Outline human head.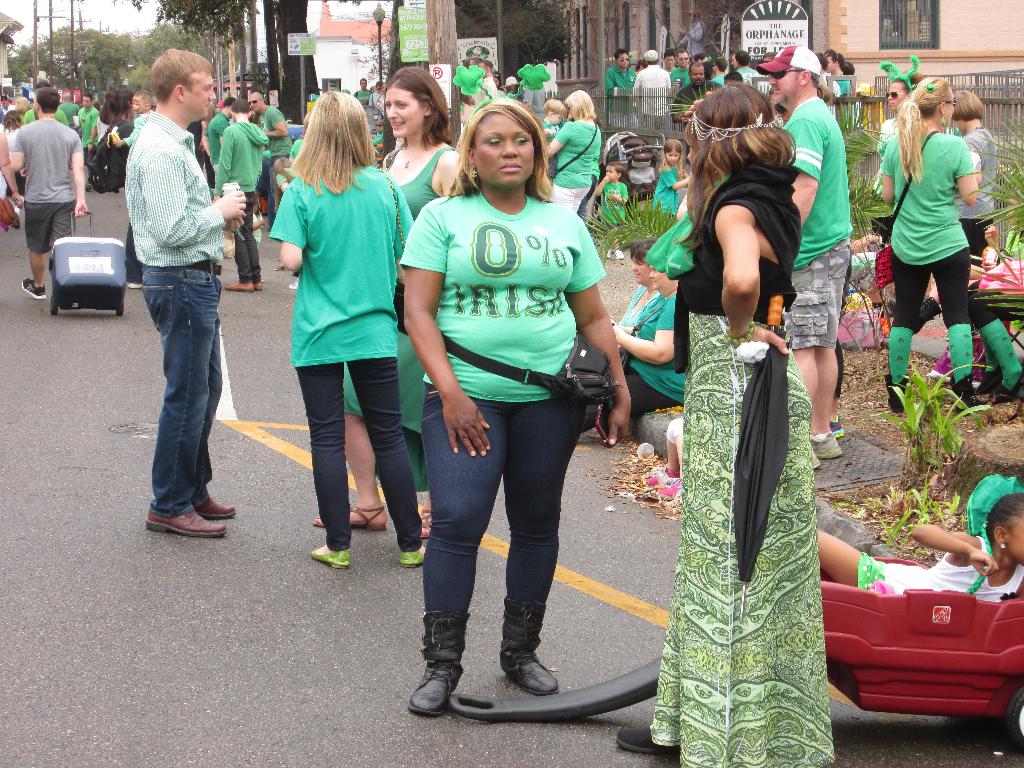
Outline: pyautogui.locateOnScreen(386, 65, 435, 139).
